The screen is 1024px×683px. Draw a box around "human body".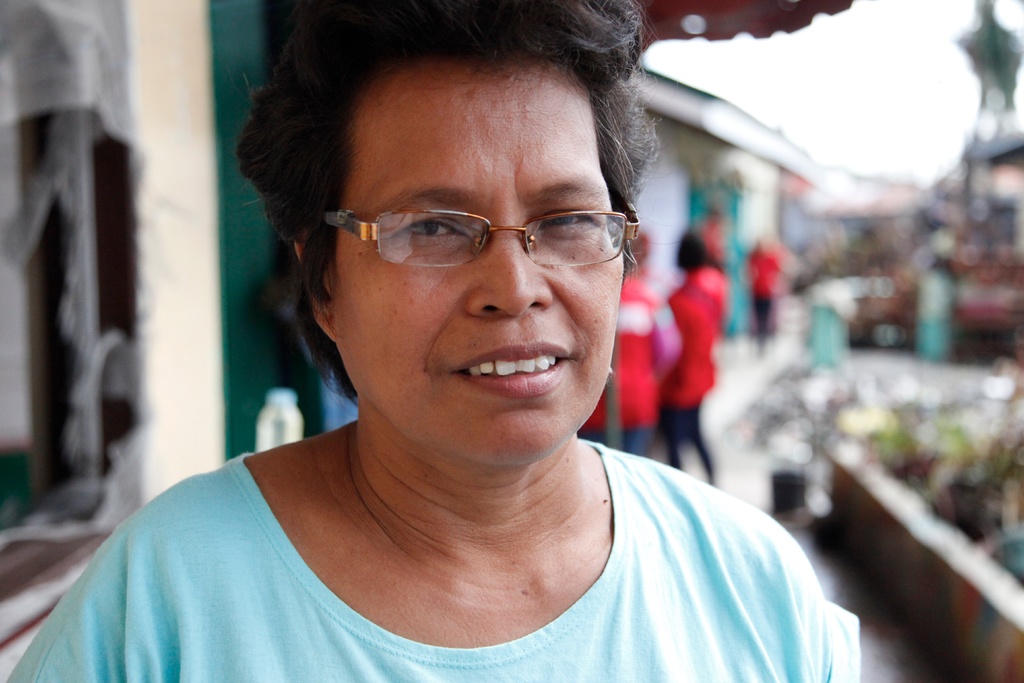
<region>576, 279, 680, 454</region>.
